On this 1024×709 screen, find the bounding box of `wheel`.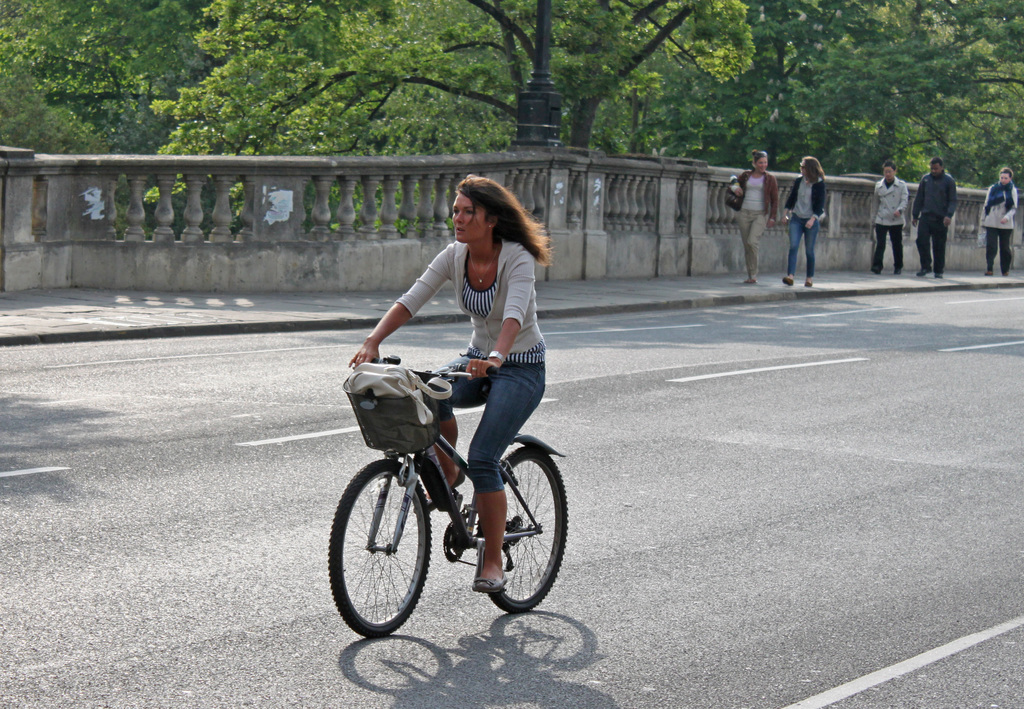
Bounding box: BBox(476, 446, 567, 612).
